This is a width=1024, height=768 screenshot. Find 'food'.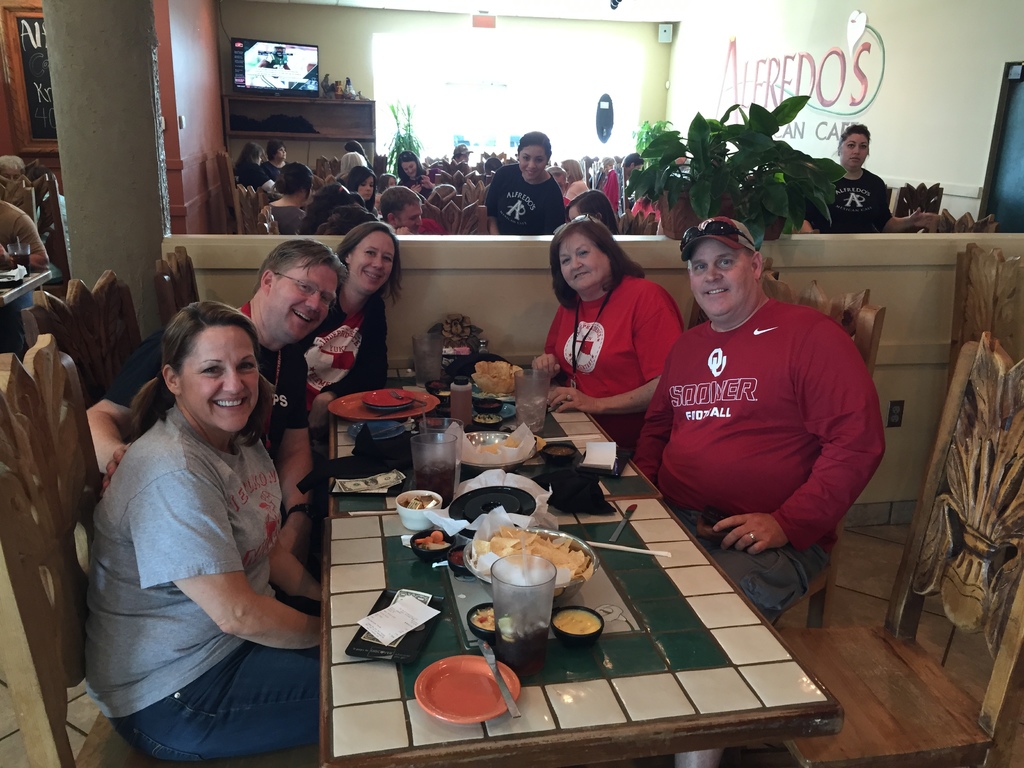
Bounding box: left=451, top=548, right=464, bottom=564.
